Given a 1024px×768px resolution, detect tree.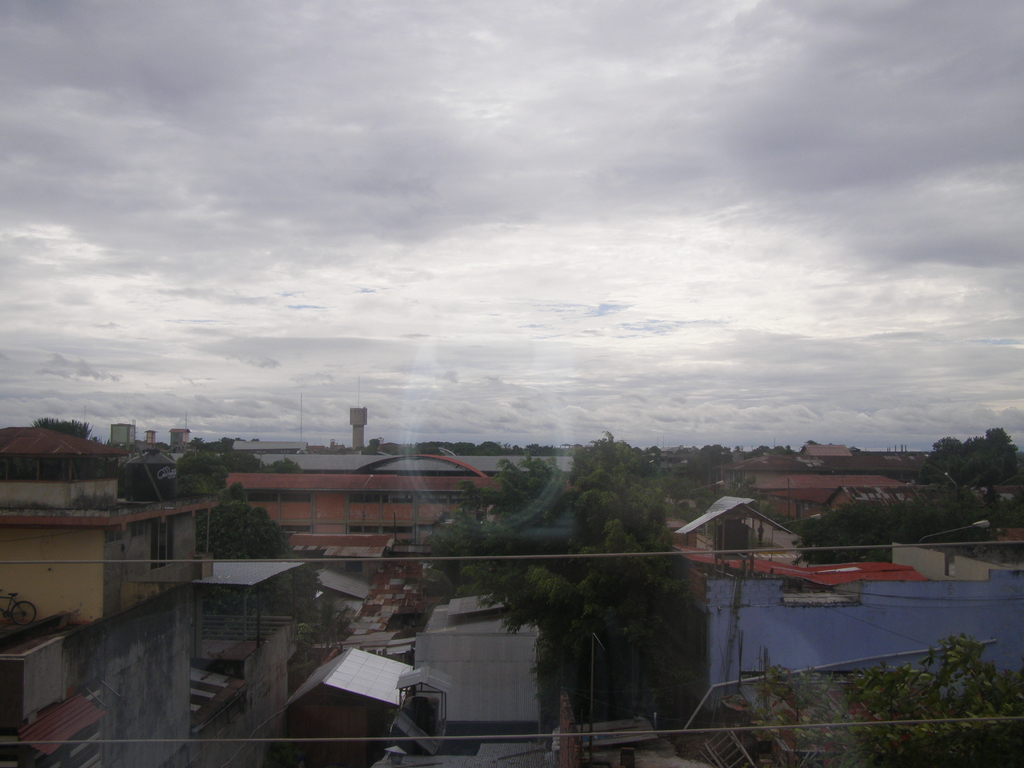
[419,439,708,735].
